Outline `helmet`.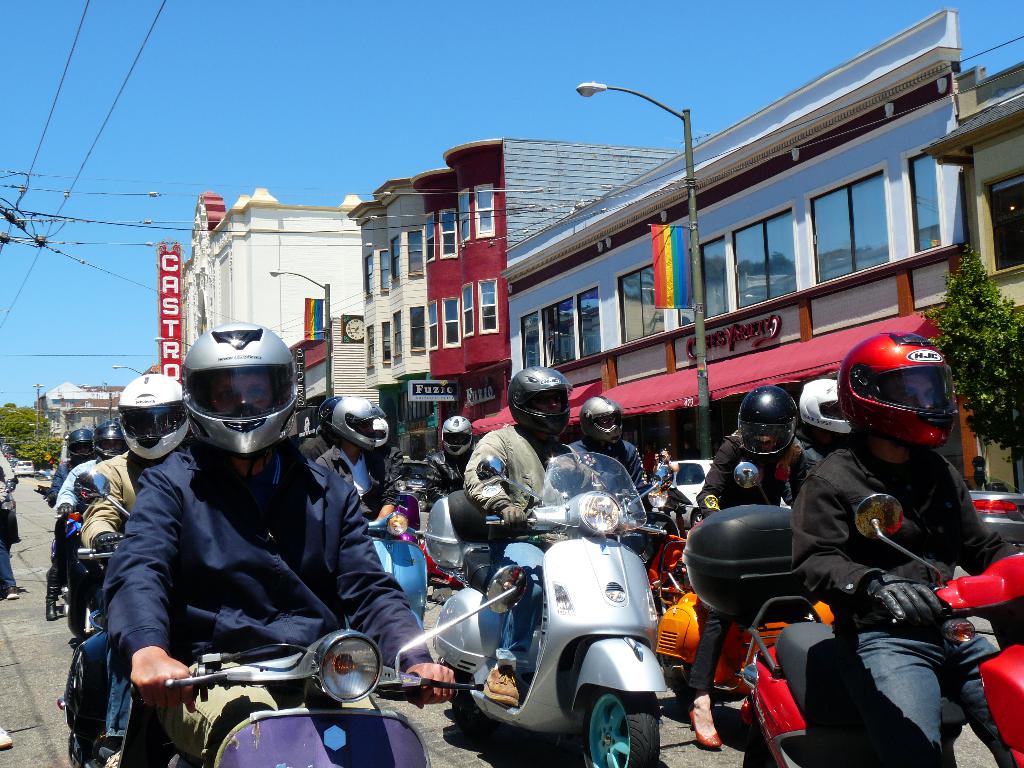
Outline: box(573, 395, 625, 454).
